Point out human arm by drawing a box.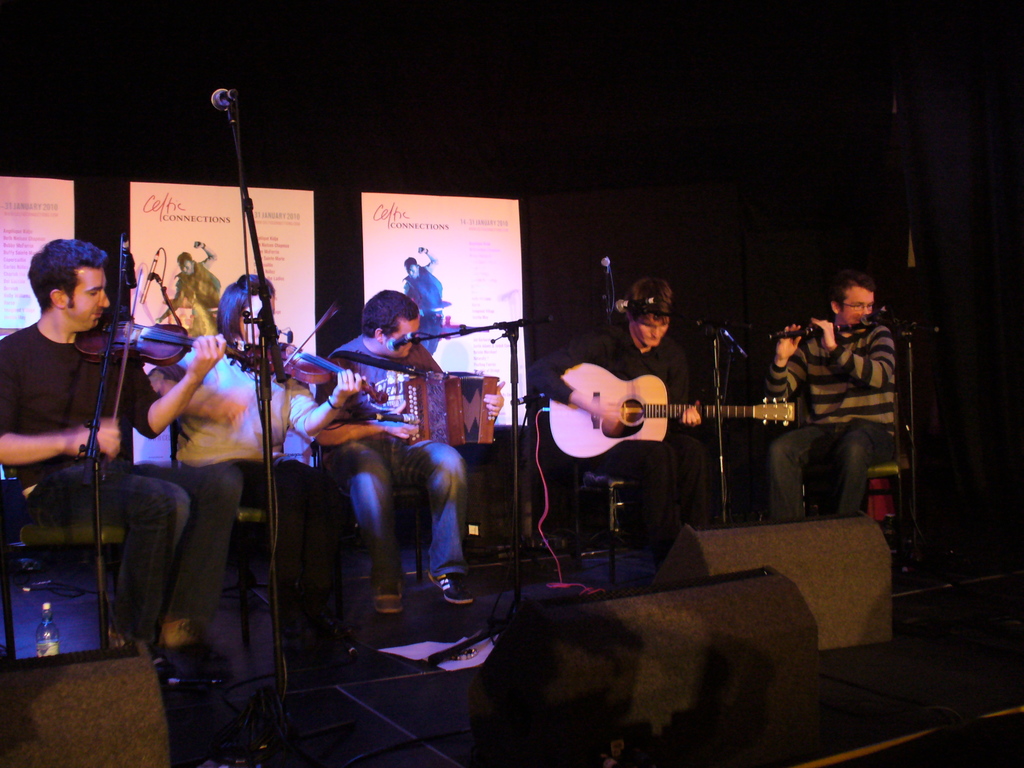
<box>283,367,361,447</box>.
